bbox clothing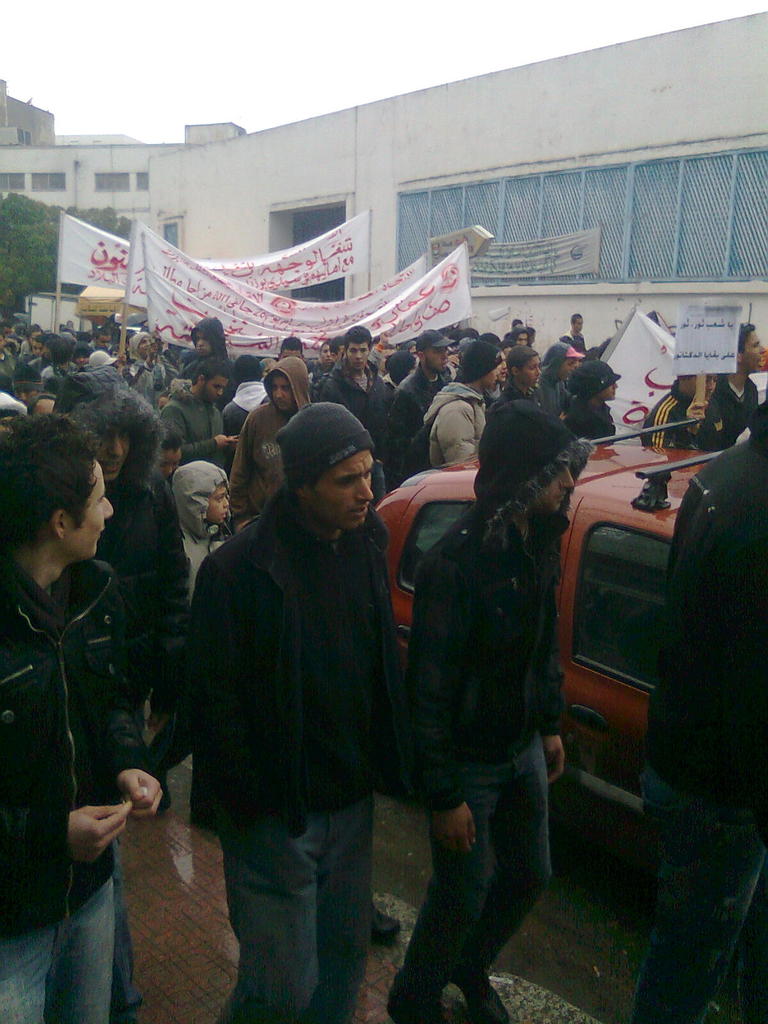
rect(0, 893, 133, 1023)
